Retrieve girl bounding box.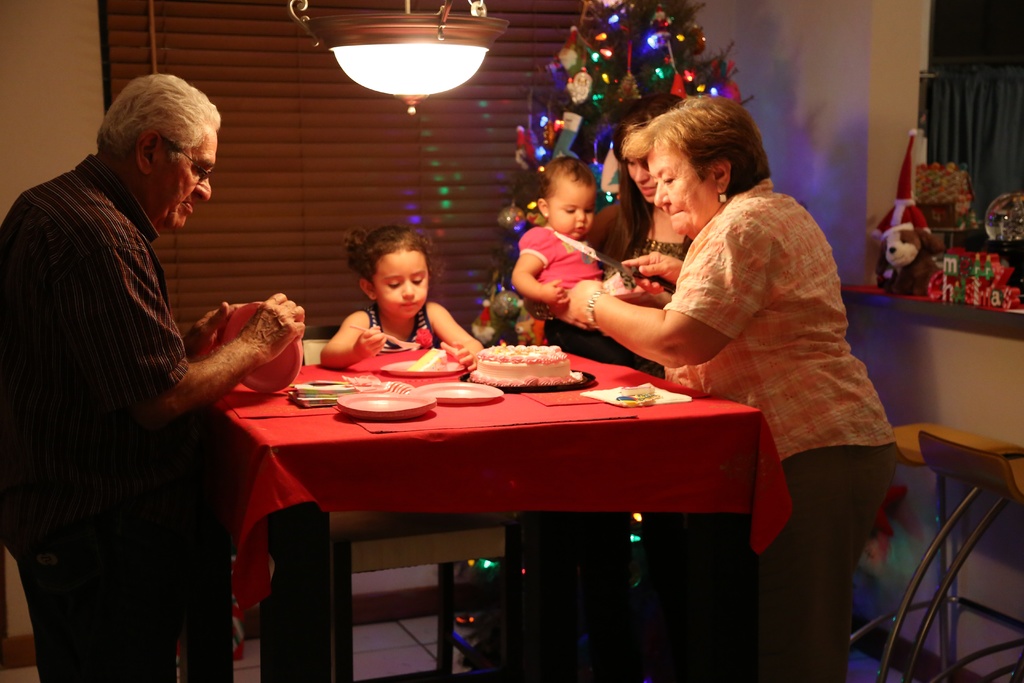
Bounding box: box(321, 215, 492, 369).
